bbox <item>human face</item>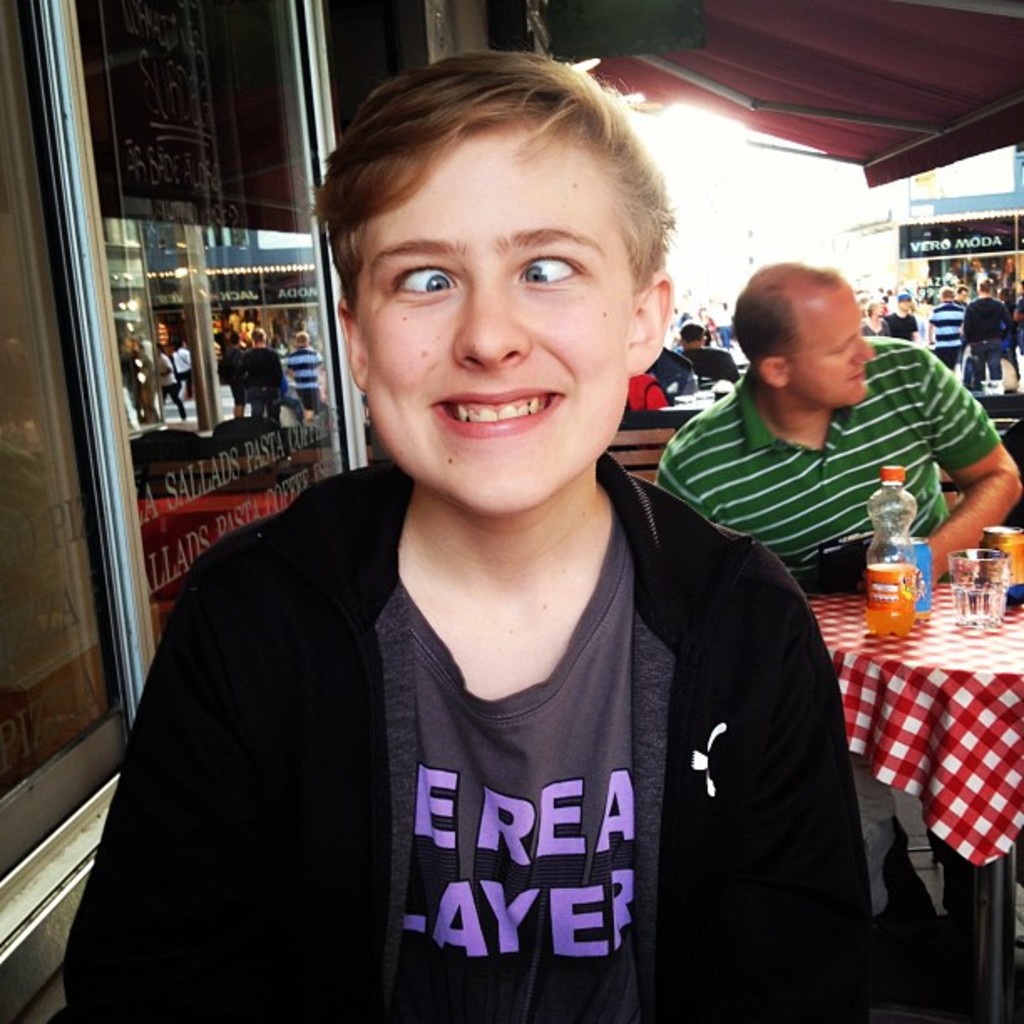
[x1=870, y1=303, x2=883, y2=320]
